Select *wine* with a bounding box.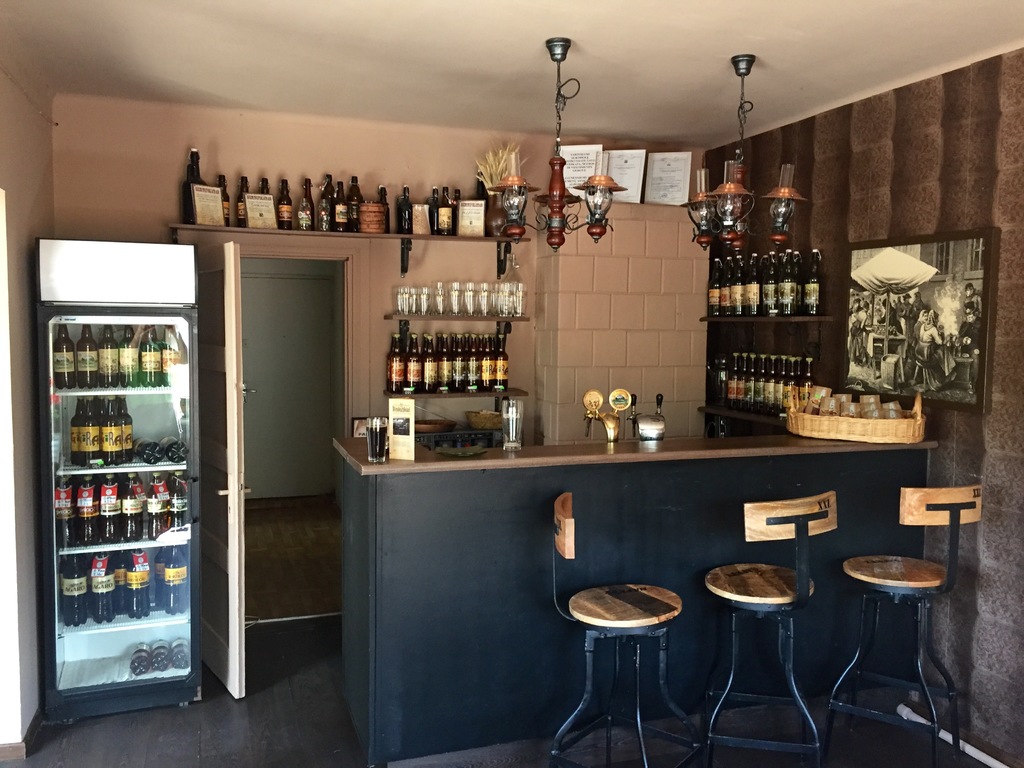
<box>452,190,459,235</box>.
